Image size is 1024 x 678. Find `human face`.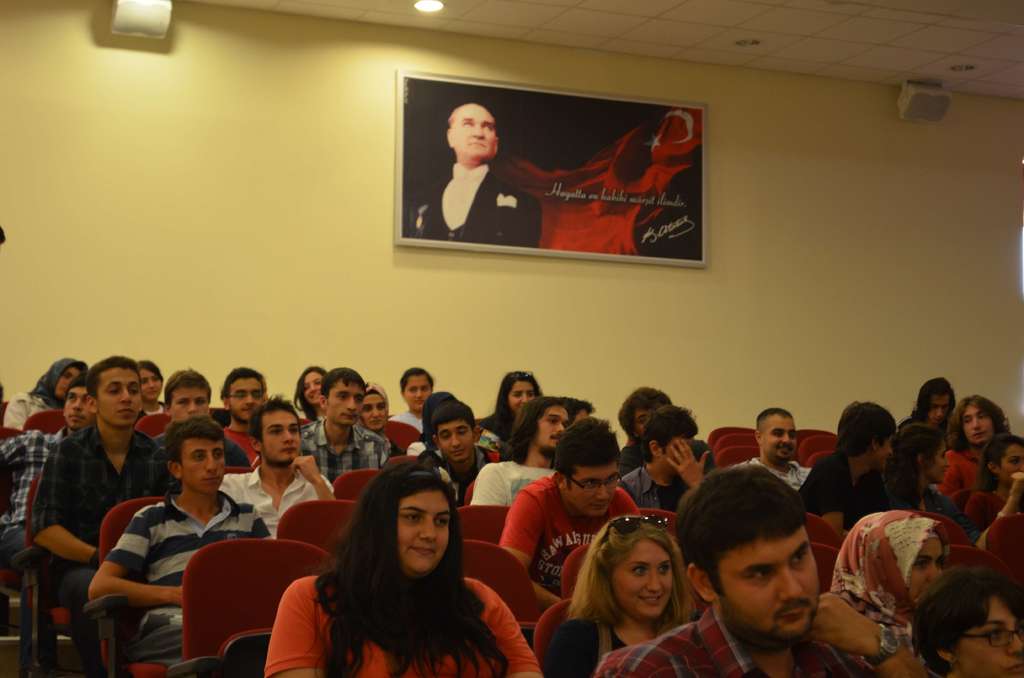
[905,533,946,606].
